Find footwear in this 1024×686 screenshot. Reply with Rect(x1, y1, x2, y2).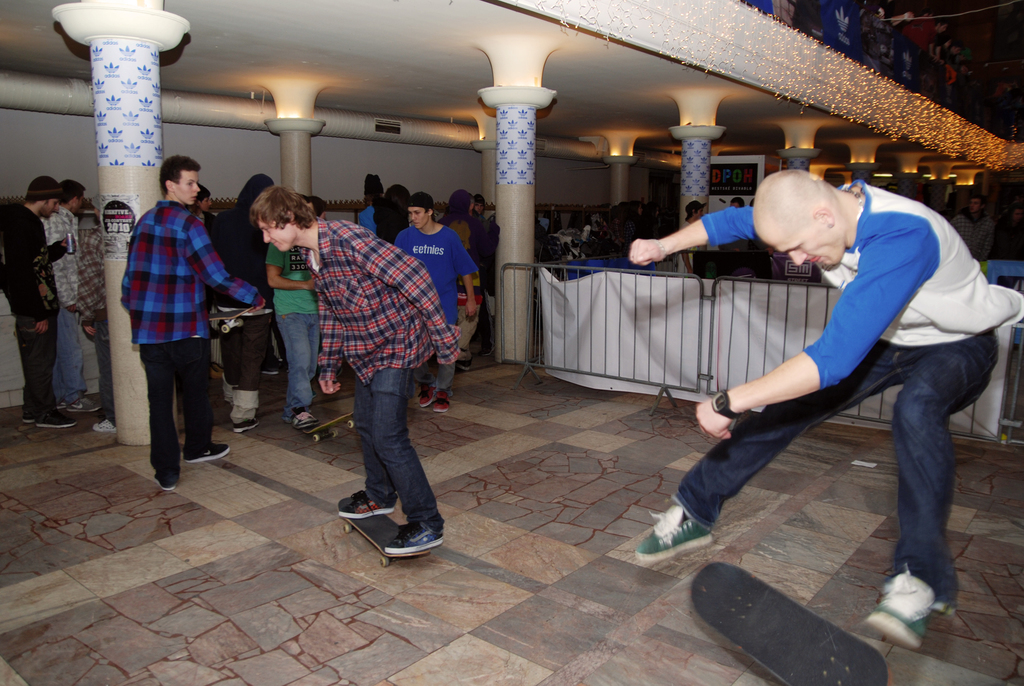
Rect(414, 374, 434, 411).
